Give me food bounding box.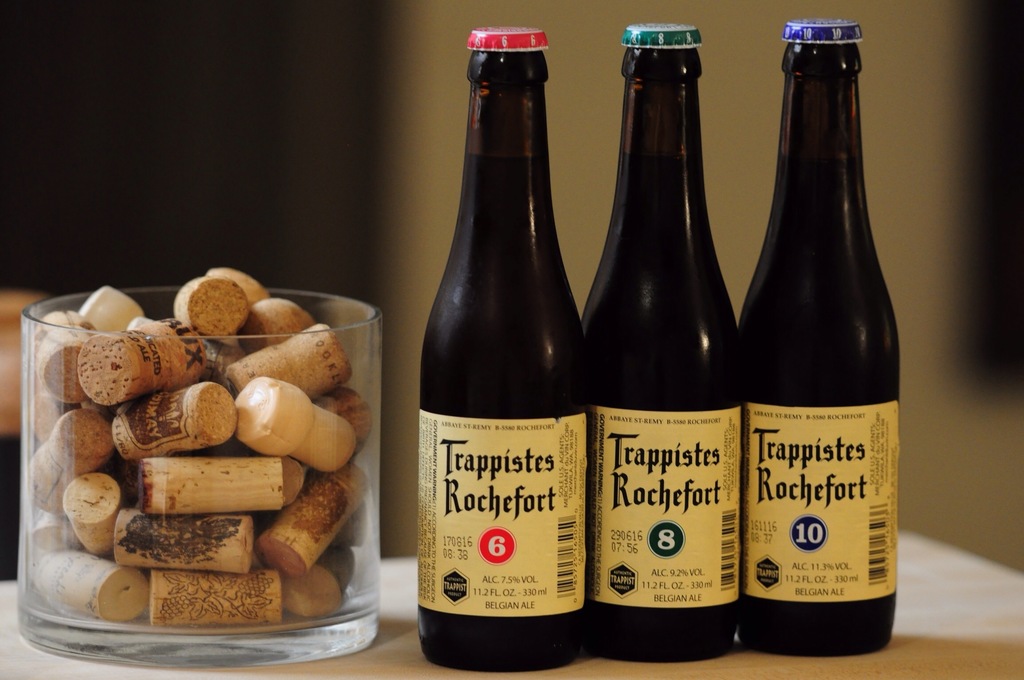
Rect(28, 282, 377, 626).
